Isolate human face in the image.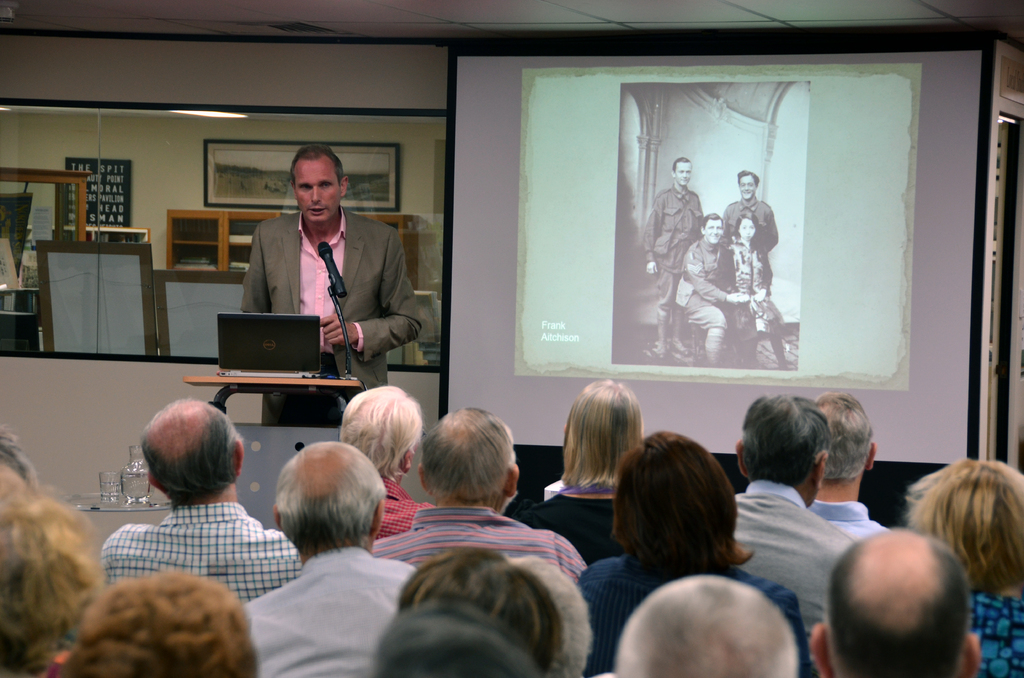
Isolated region: <box>737,175,755,200</box>.
